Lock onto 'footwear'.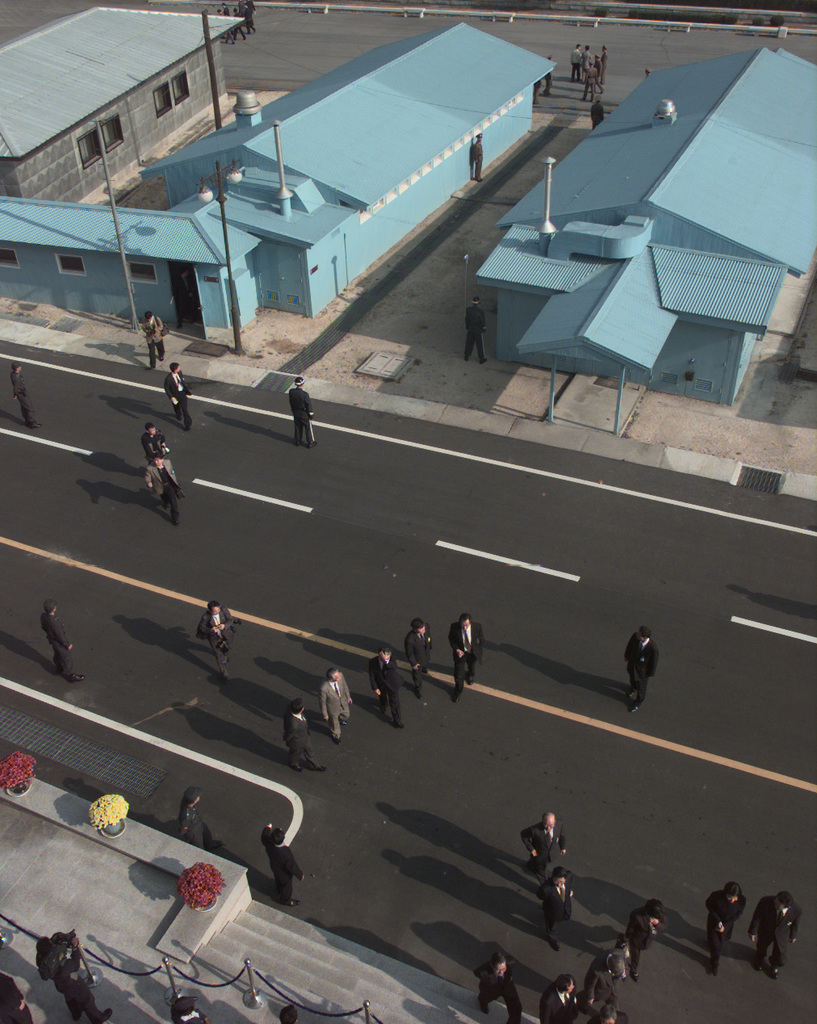
Locked: {"x1": 213, "y1": 838, "x2": 225, "y2": 849}.
